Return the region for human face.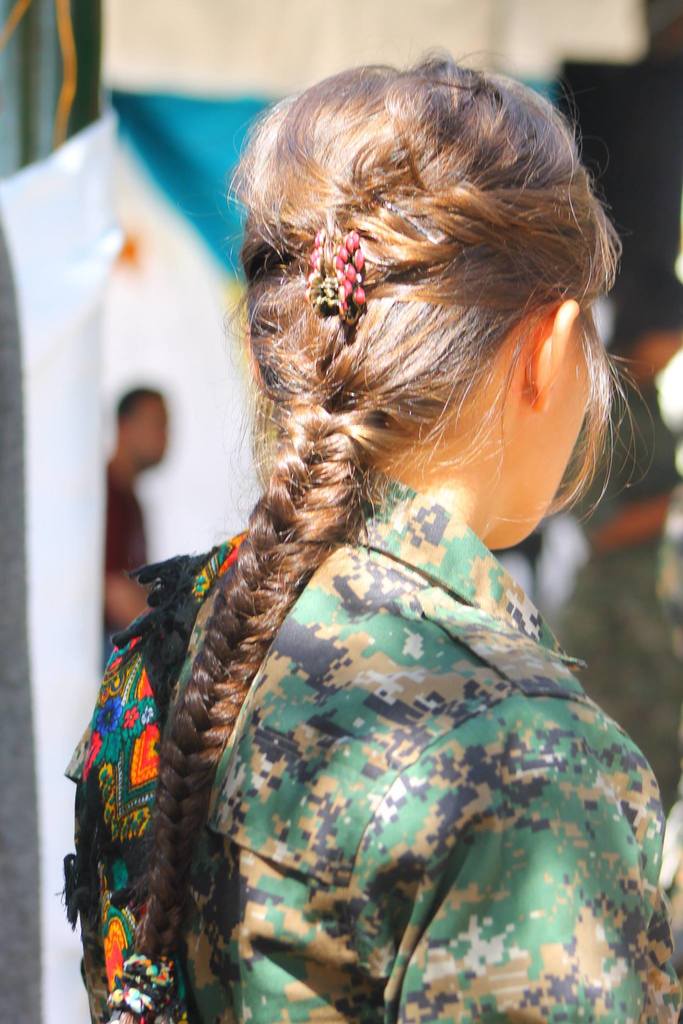
box=[520, 333, 595, 541].
